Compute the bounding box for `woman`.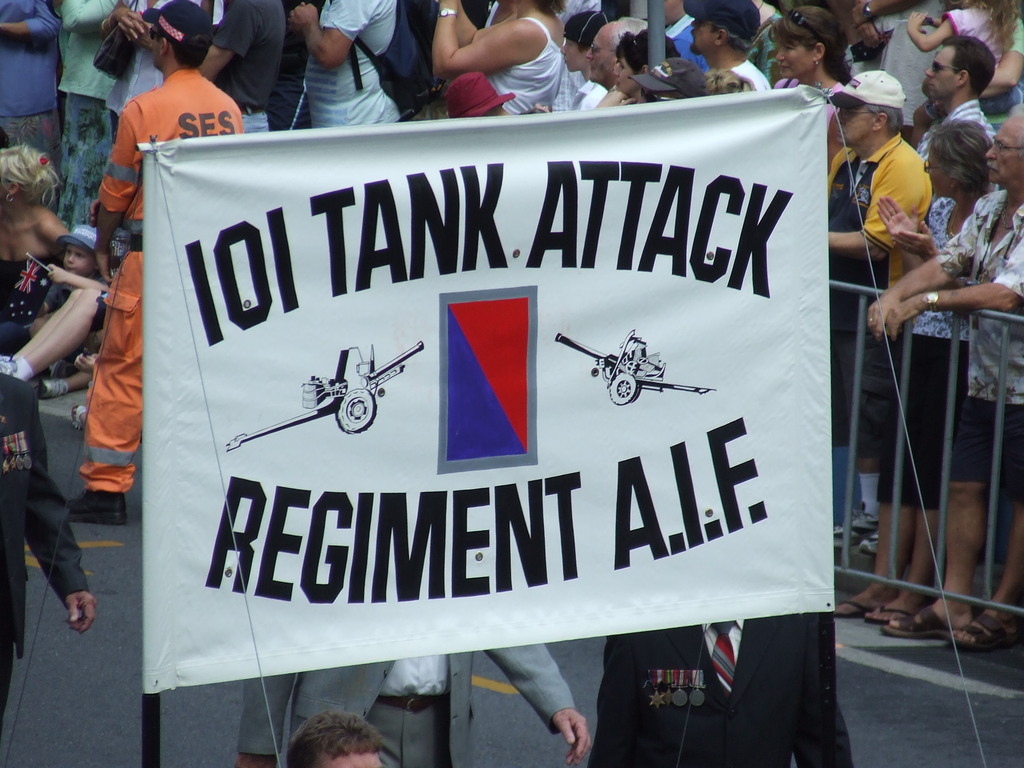
(765, 6, 856, 129).
